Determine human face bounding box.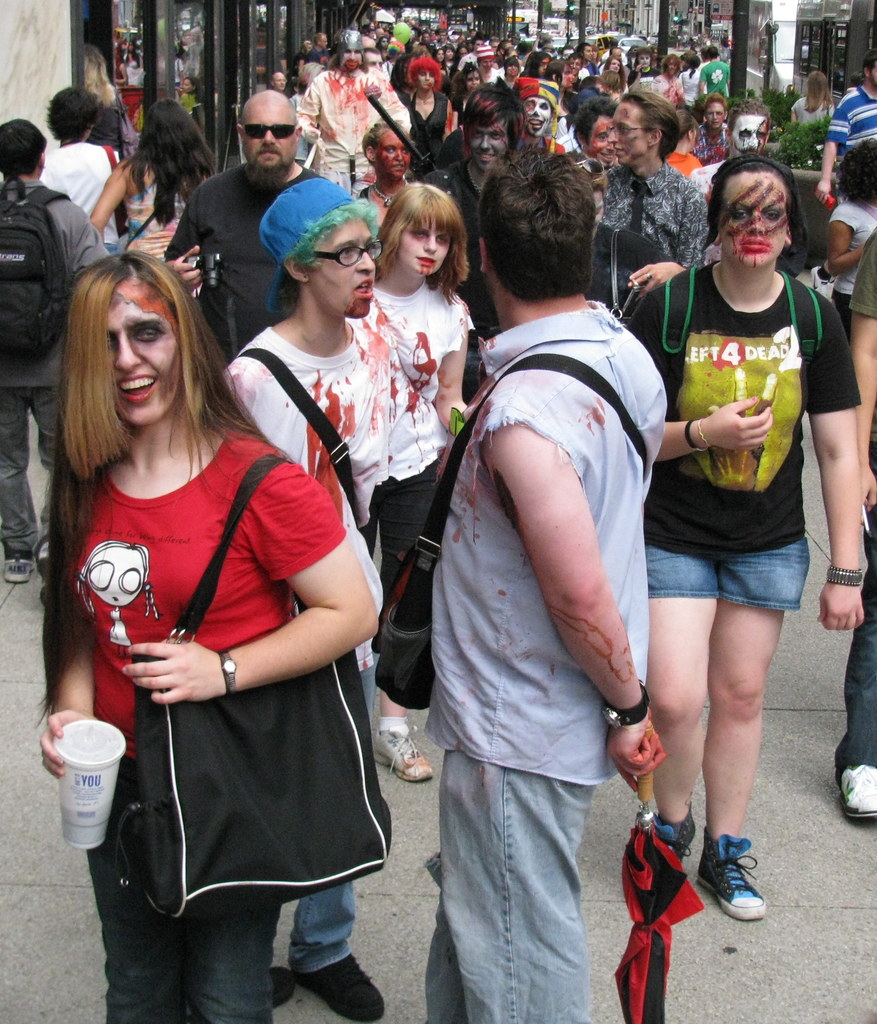
Determined: Rect(469, 113, 508, 168).
